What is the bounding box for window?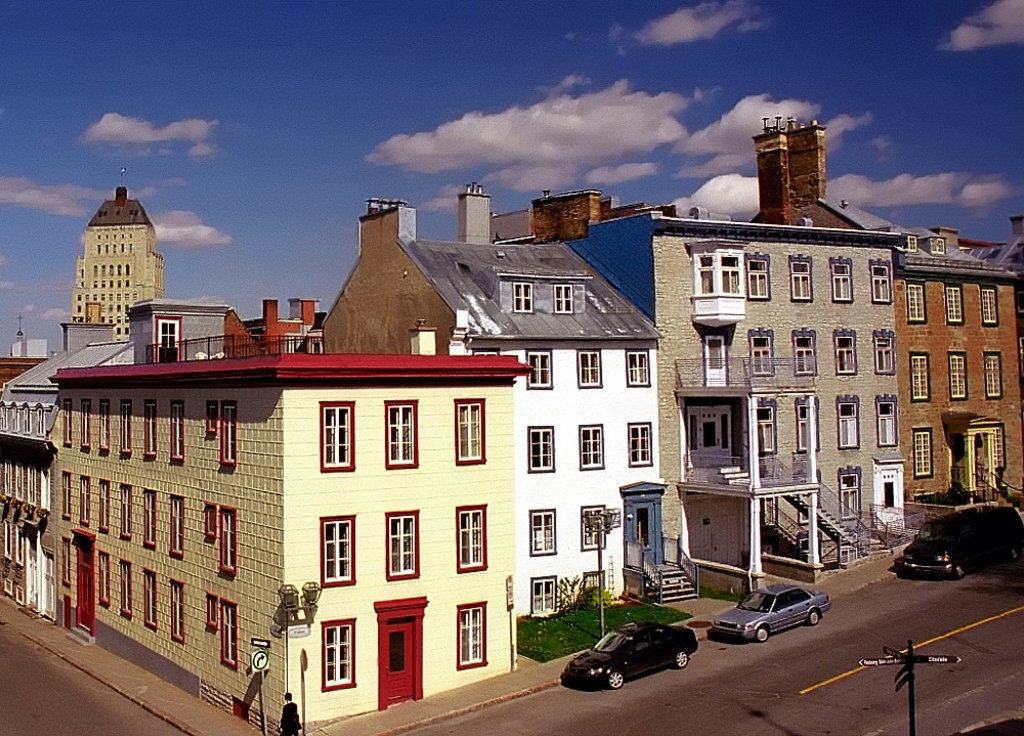
<box>172,404,182,465</box>.
